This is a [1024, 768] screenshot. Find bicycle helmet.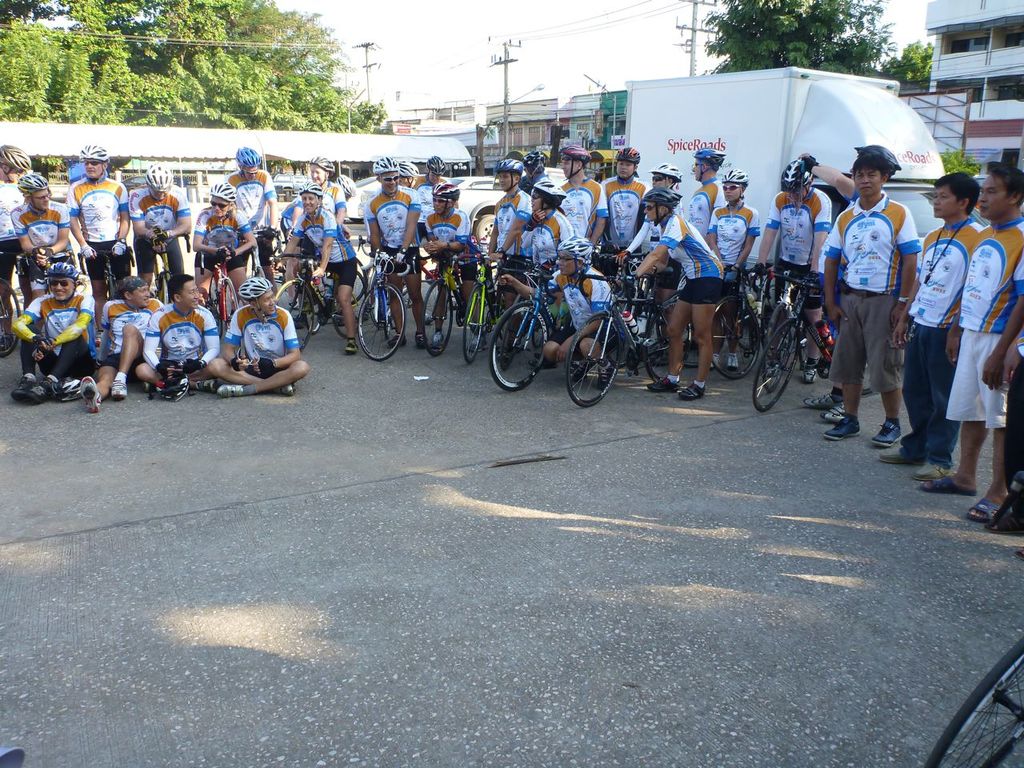
Bounding box: locate(782, 156, 802, 190).
